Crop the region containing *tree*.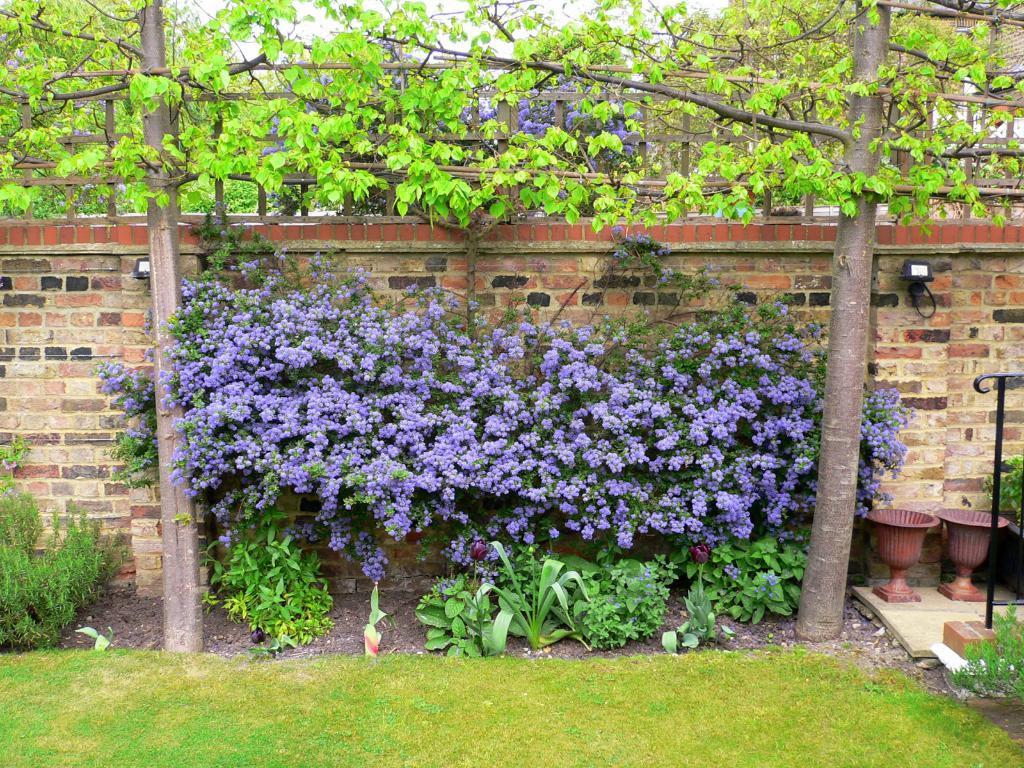
Crop region: 369:0:1023:637.
